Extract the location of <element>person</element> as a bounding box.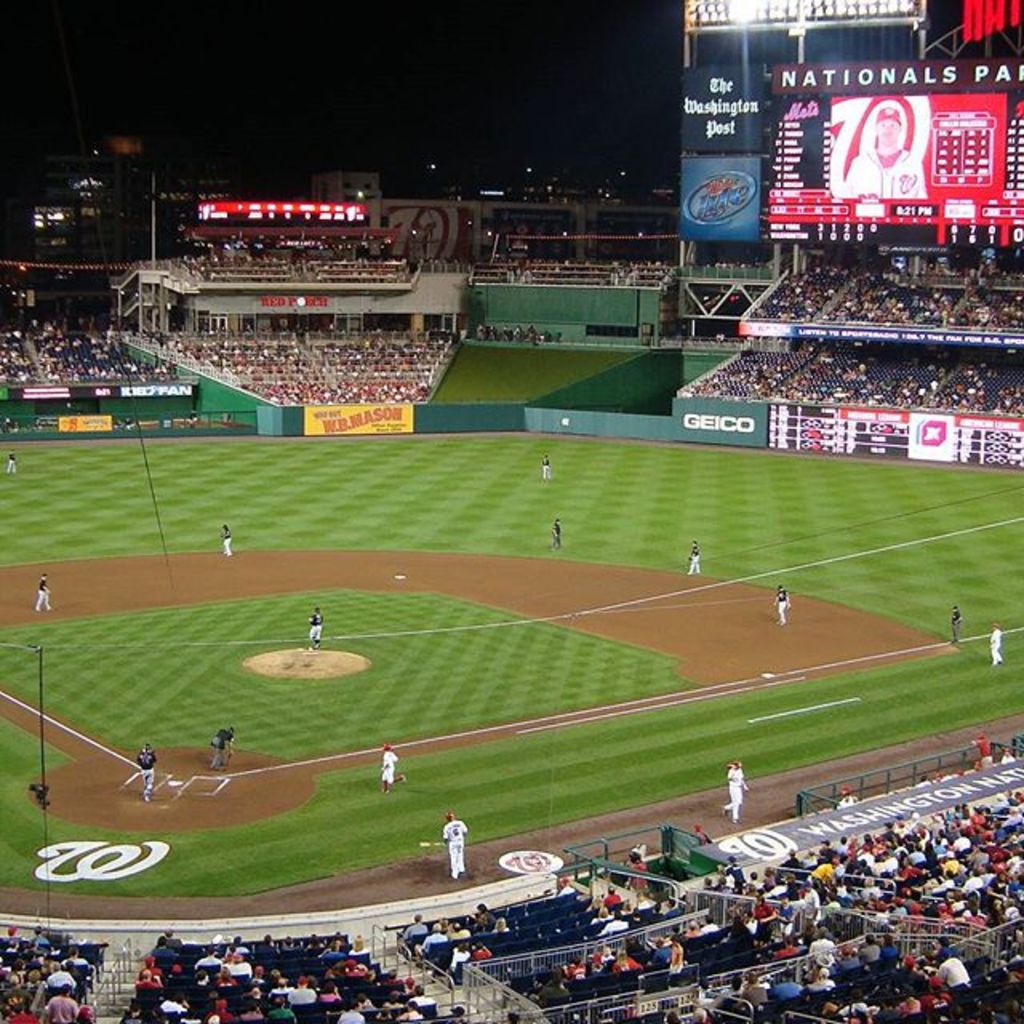
bbox=(549, 870, 574, 901).
